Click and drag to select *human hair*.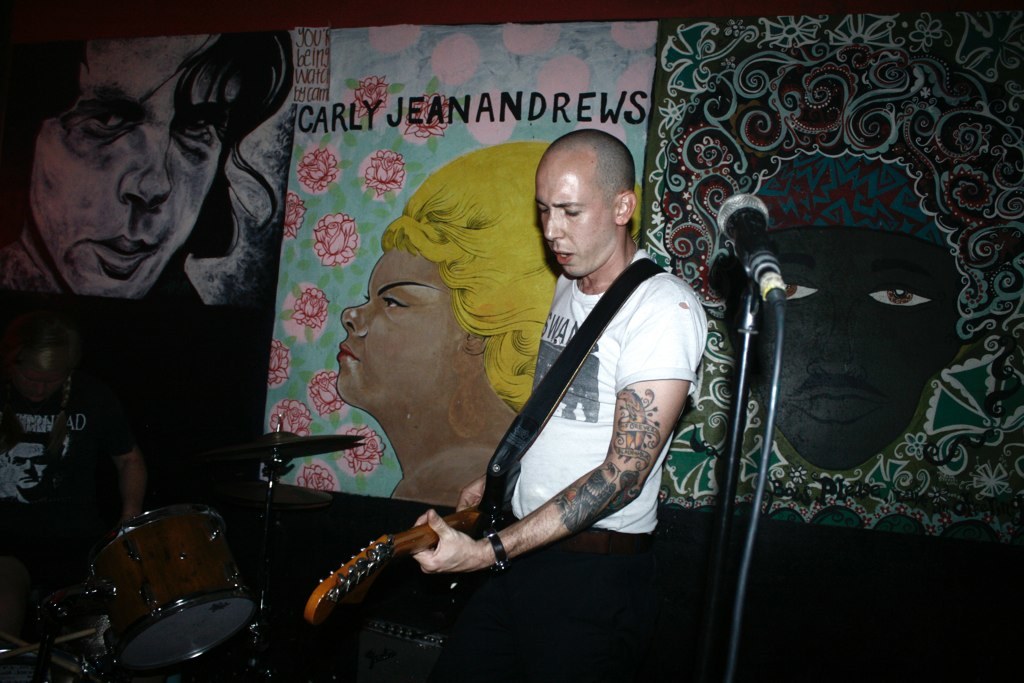
Selection: rect(0, 31, 292, 261).
